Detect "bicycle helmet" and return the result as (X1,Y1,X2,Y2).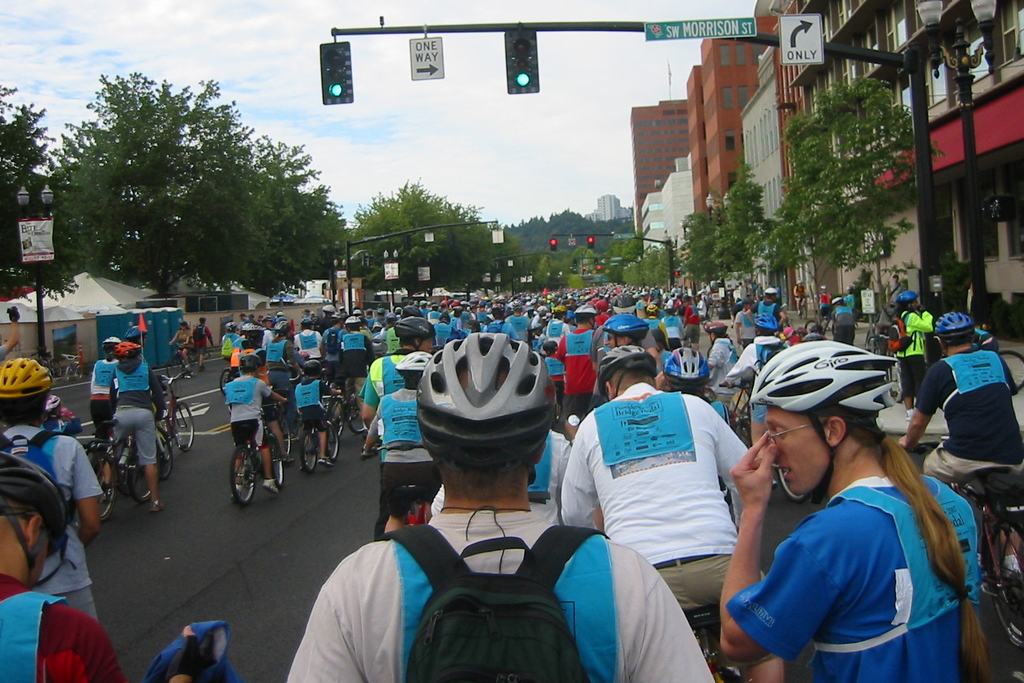
(240,354,261,369).
